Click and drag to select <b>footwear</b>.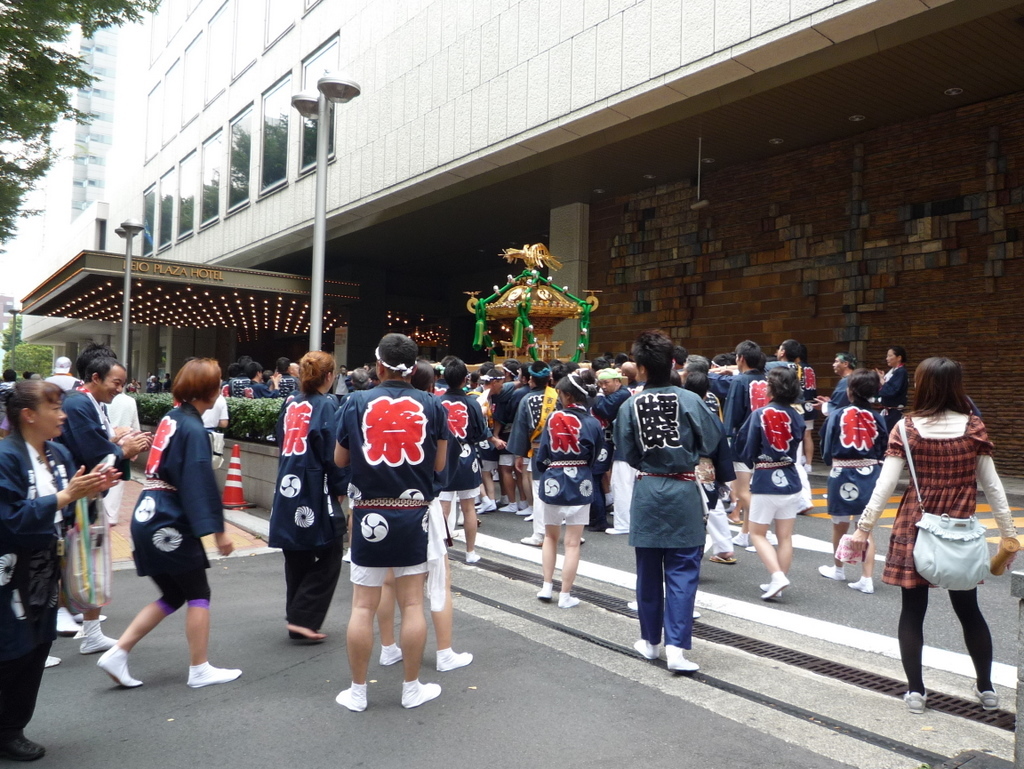
Selection: <region>524, 508, 535, 522</region>.
